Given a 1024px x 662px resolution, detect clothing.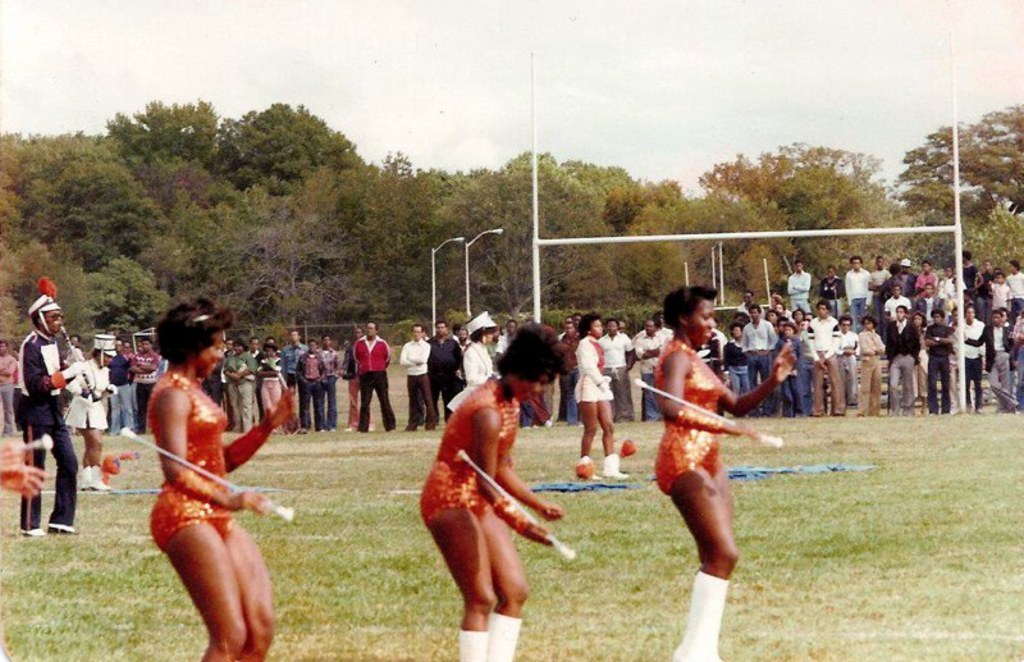
[421, 376, 520, 528].
